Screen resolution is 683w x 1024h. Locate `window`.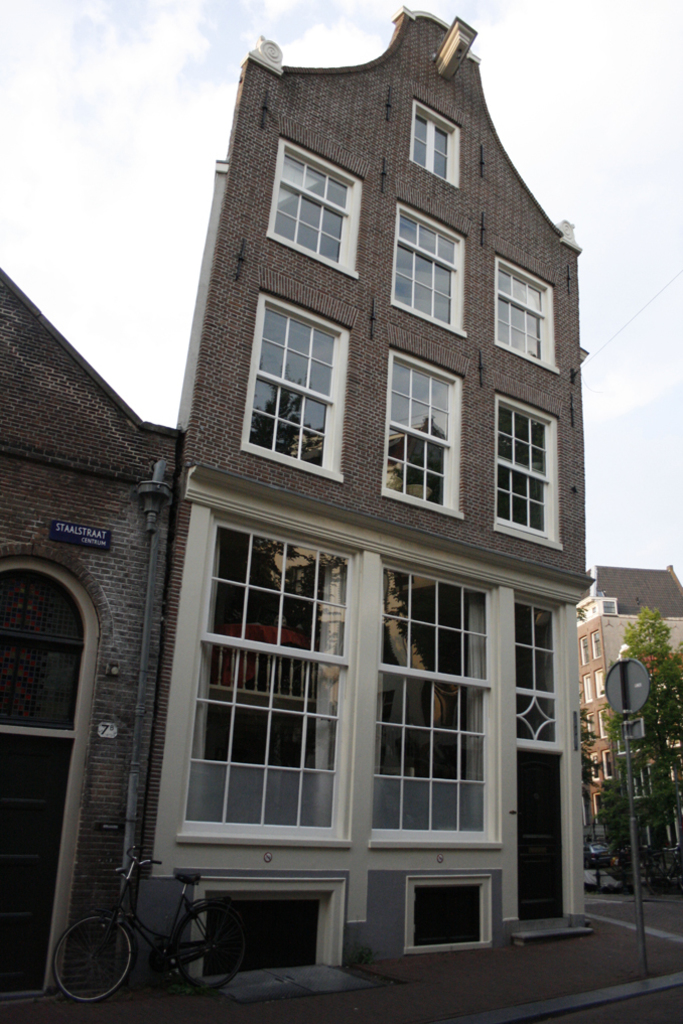
x1=600 y1=707 x2=605 y2=737.
